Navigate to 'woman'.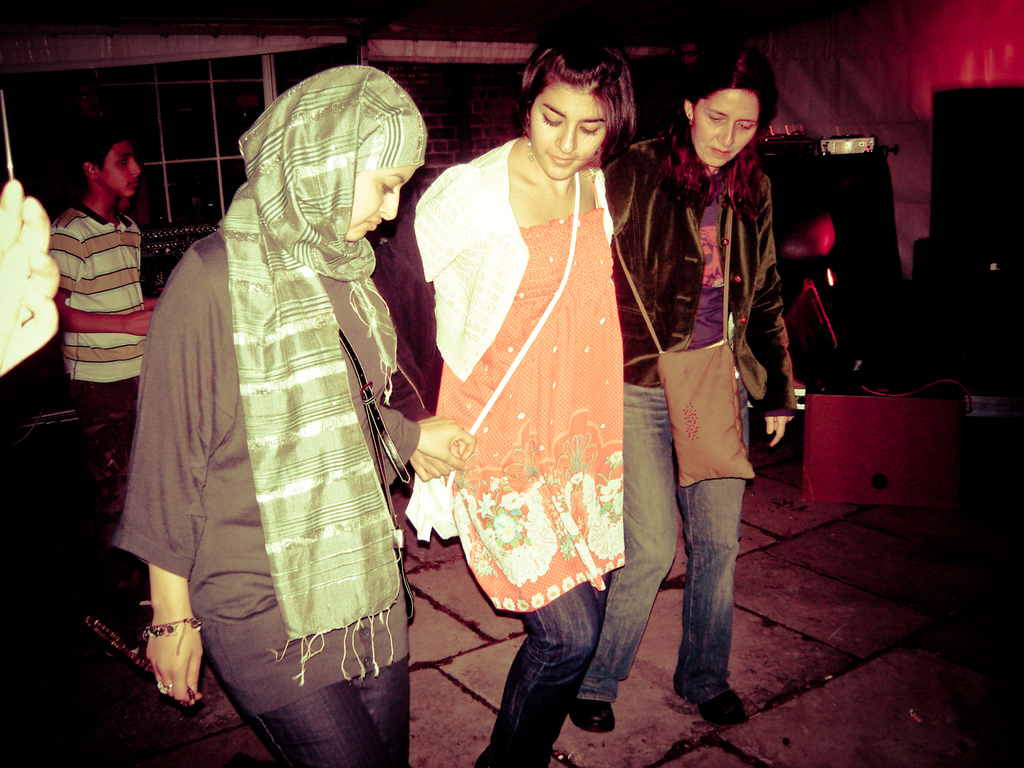
Navigation target: x1=393, y1=44, x2=655, y2=702.
